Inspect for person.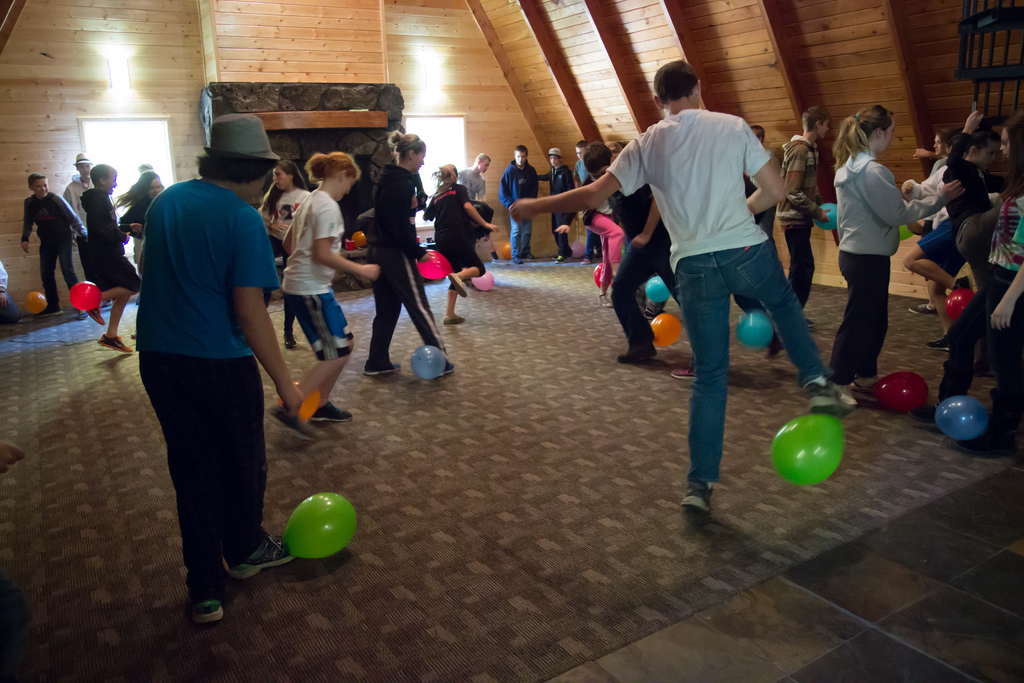
Inspection: 510 59 858 516.
